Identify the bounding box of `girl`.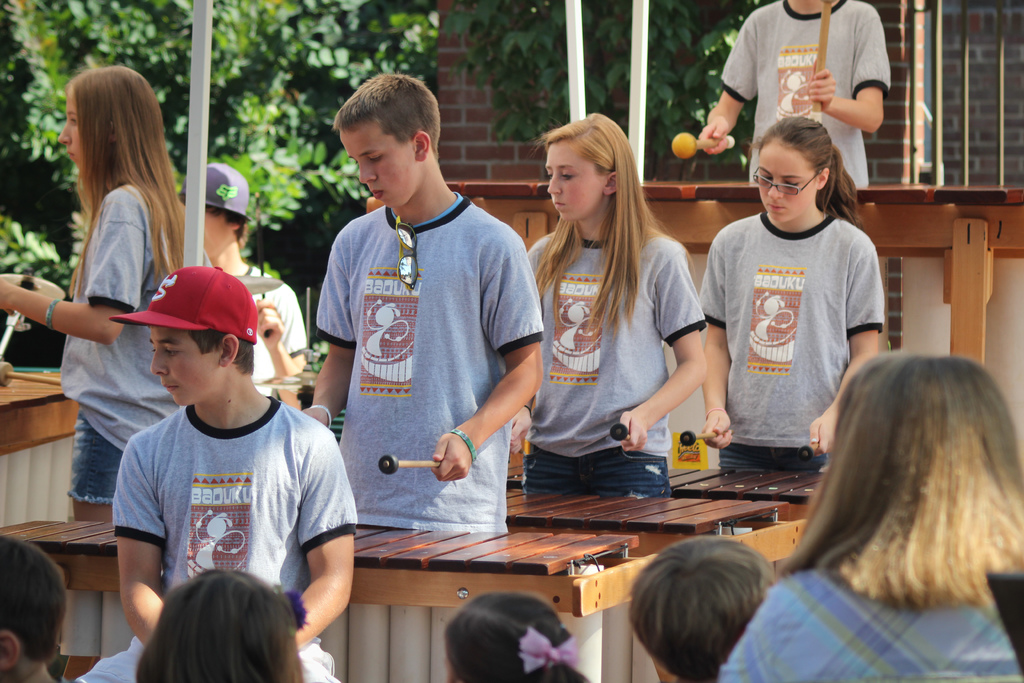
[left=444, top=588, right=588, bottom=682].
